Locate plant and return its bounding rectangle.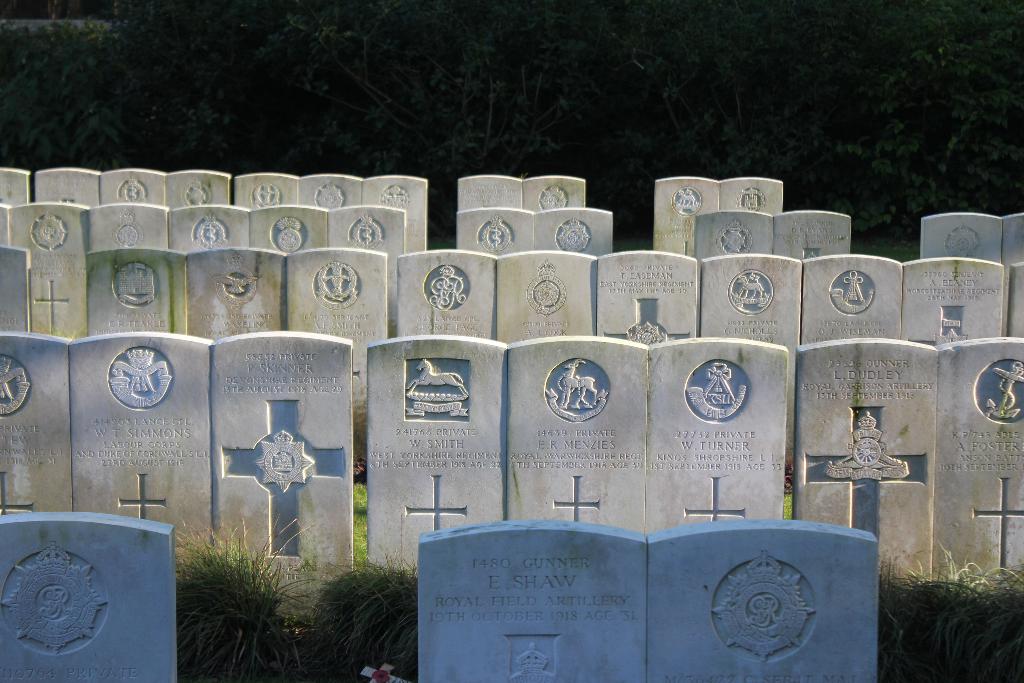
x1=780, y1=452, x2=793, y2=498.
